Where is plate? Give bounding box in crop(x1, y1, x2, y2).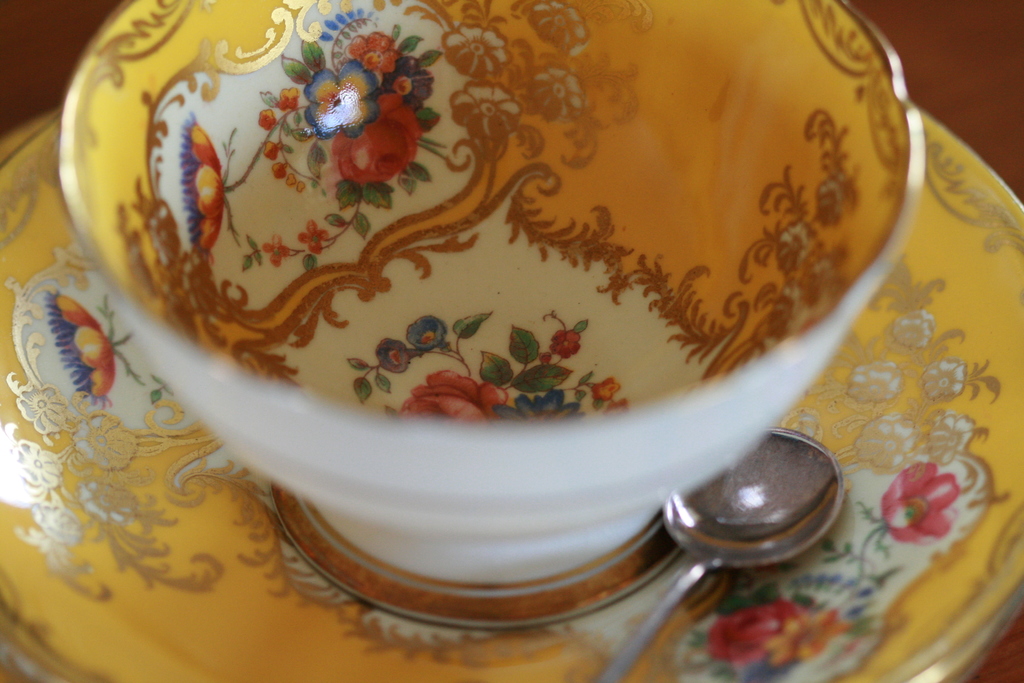
crop(0, 108, 1021, 682).
